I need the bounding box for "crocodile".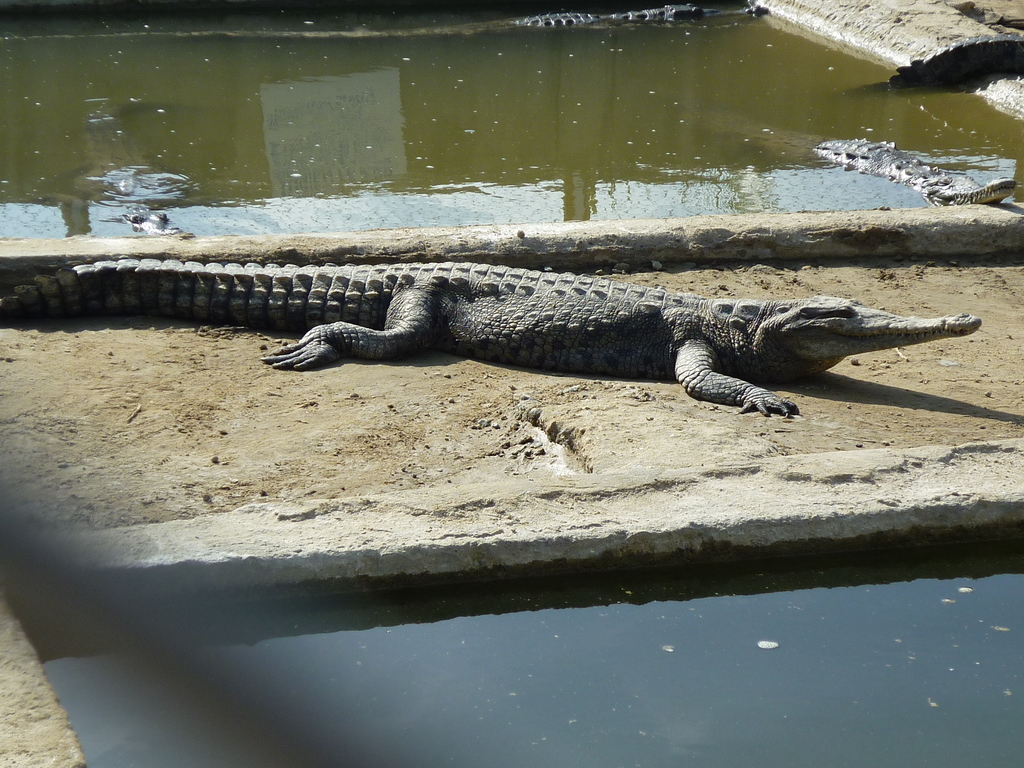
Here it is: pyautogui.locateOnScreen(810, 134, 1014, 204).
